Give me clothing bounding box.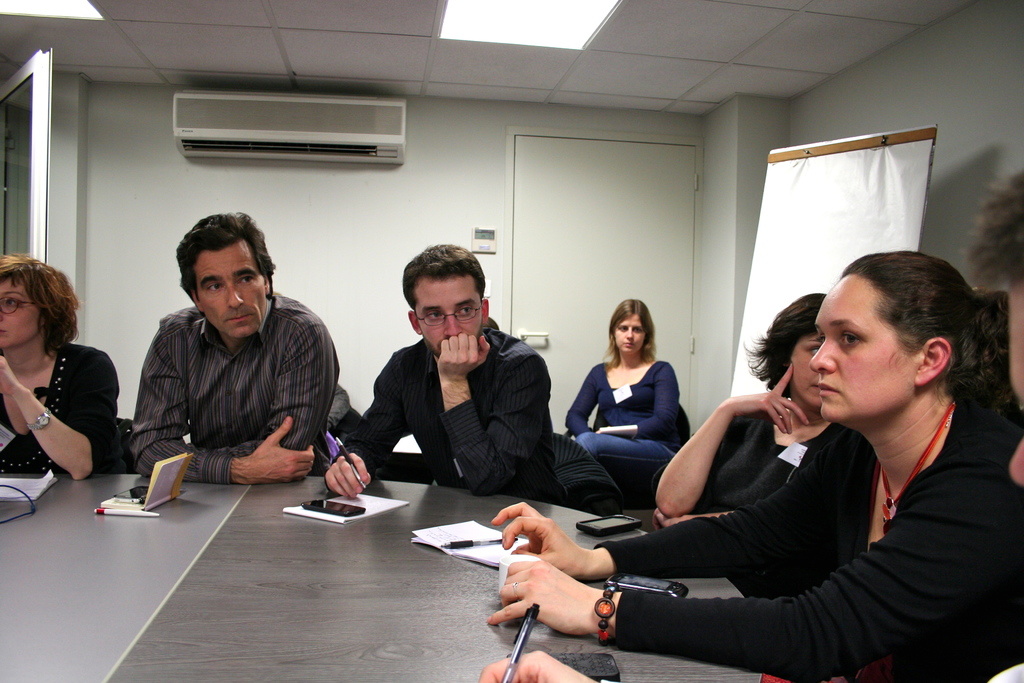
{"left": 132, "top": 287, "right": 340, "bottom": 482}.
